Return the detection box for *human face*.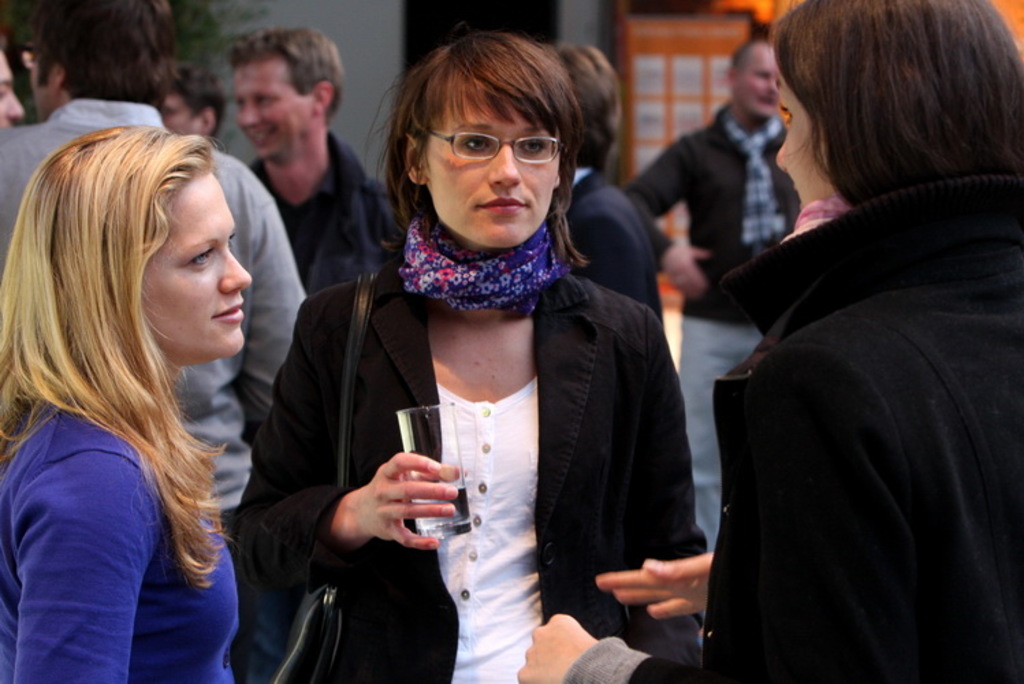
rect(142, 171, 257, 360).
